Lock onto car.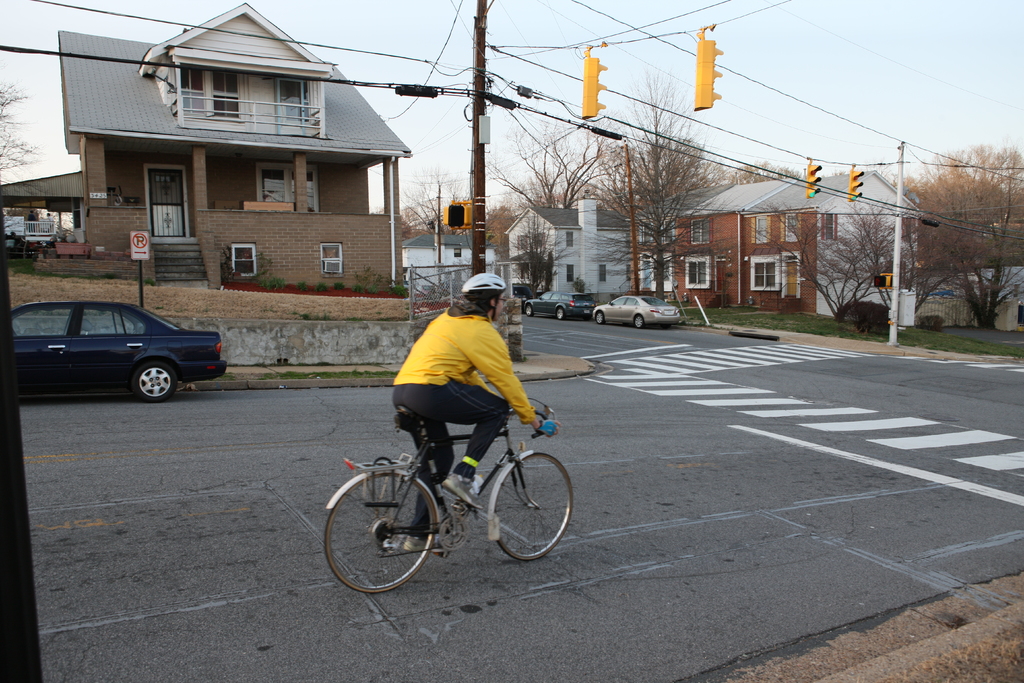
Locked: l=525, t=292, r=594, b=318.
